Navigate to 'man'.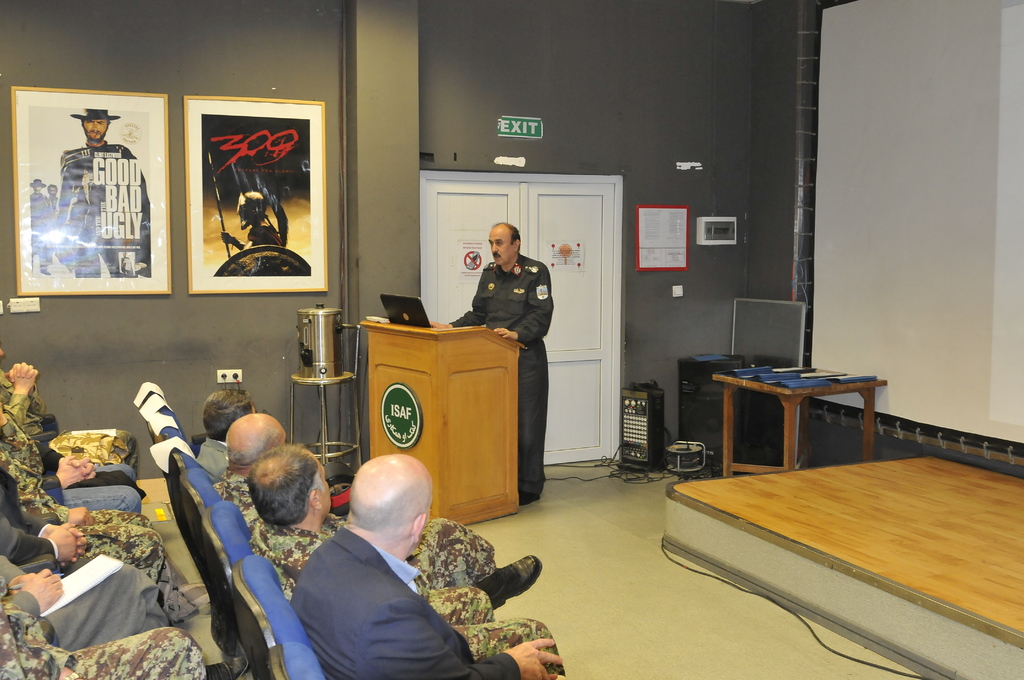
Navigation target: Rect(186, 387, 252, 482).
